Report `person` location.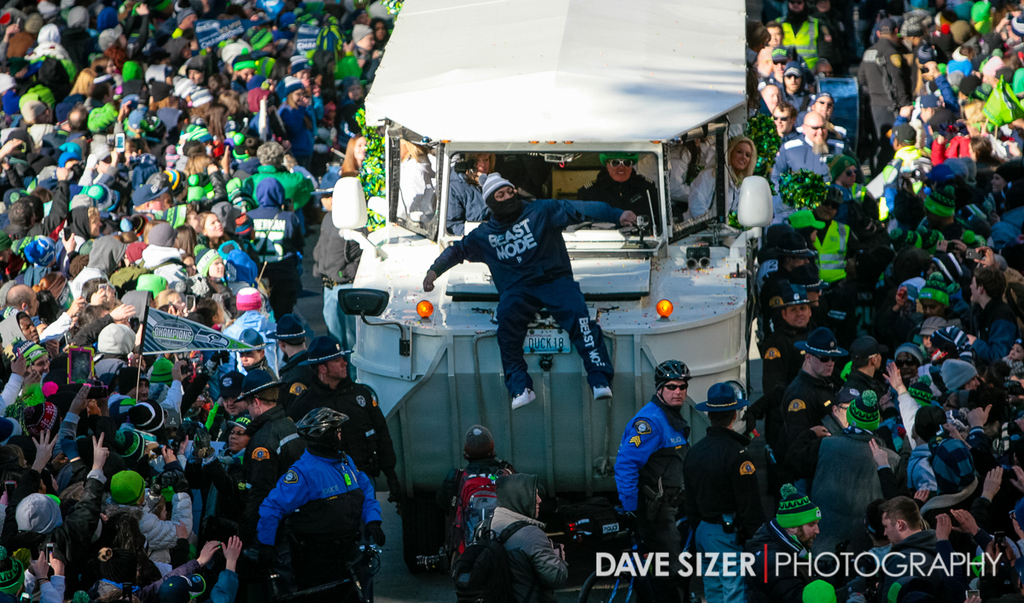
Report: 259:406:387:599.
